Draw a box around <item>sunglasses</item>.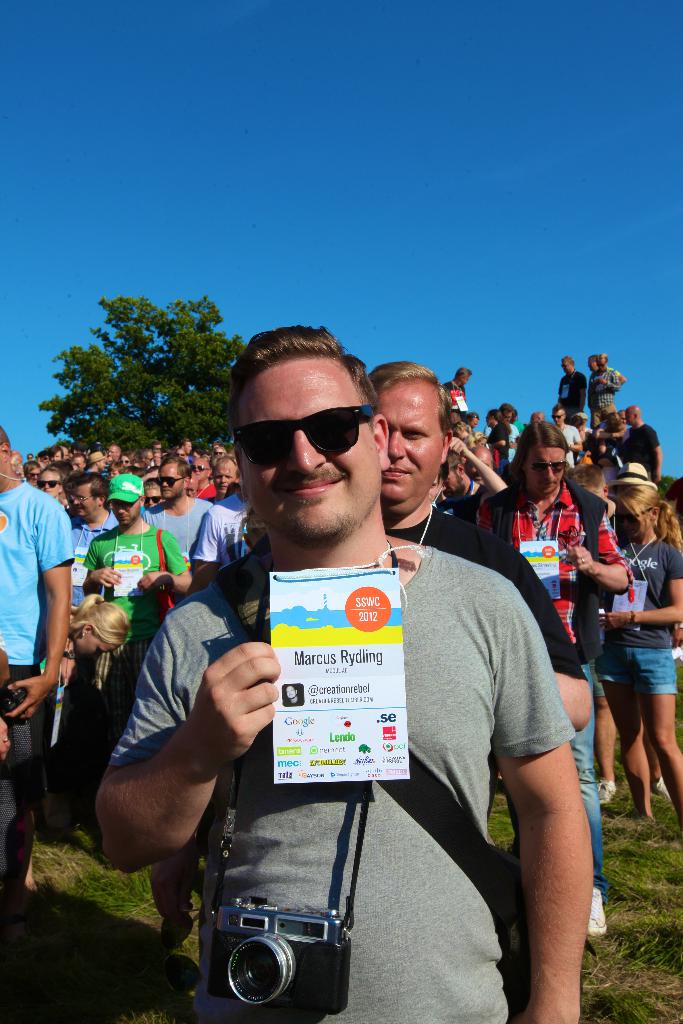
select_region(156, 475, 187, 487).
